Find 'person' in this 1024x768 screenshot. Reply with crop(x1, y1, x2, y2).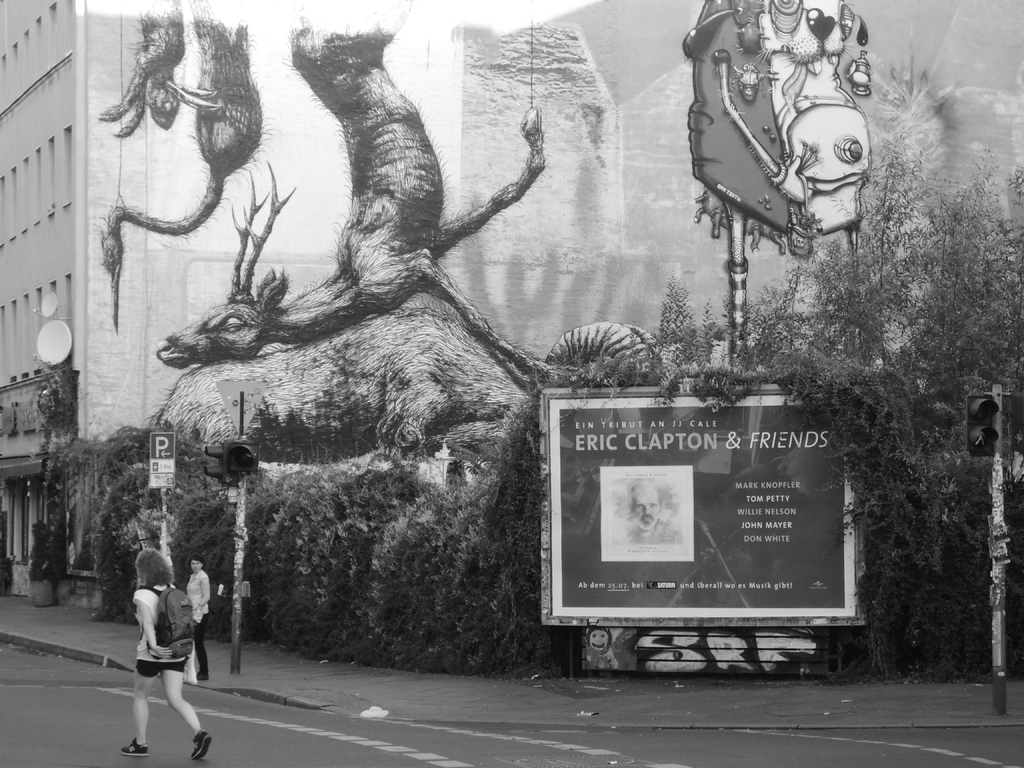
crop(188, 557, 214, 679).
